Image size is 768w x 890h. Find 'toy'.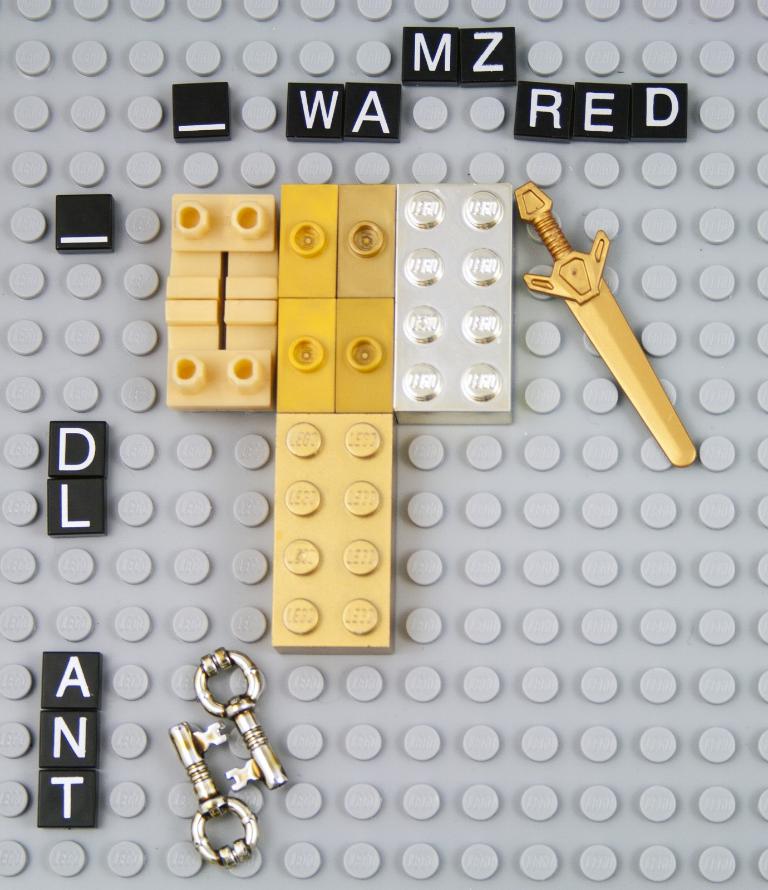
rect(176, 644, 290, 792).
